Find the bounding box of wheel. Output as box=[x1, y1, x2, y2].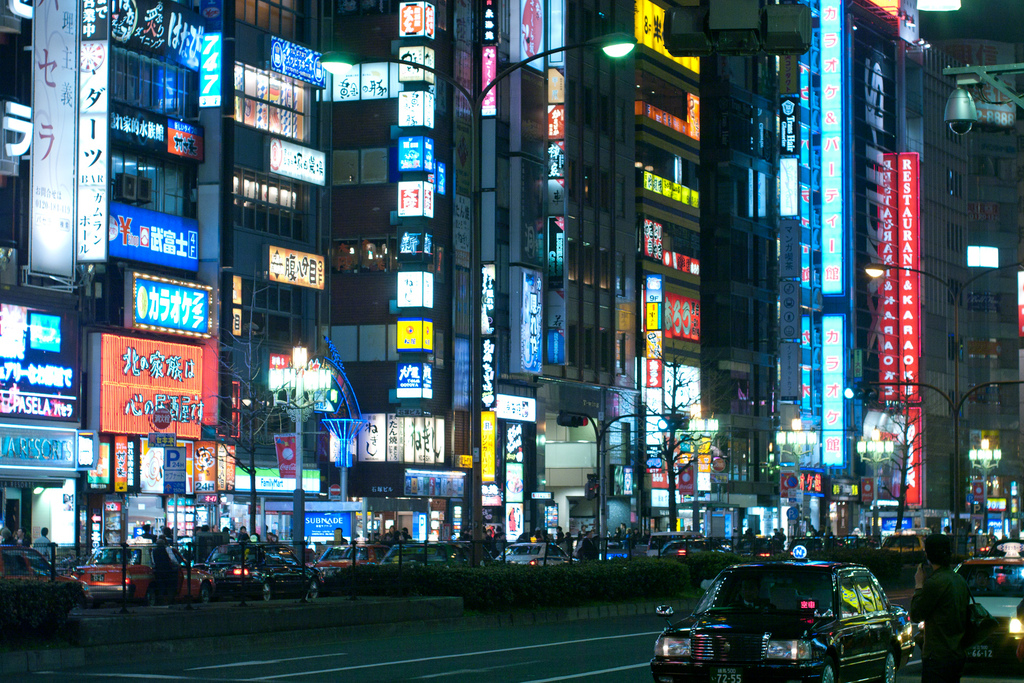
box=[200, 581, 212, 602].
